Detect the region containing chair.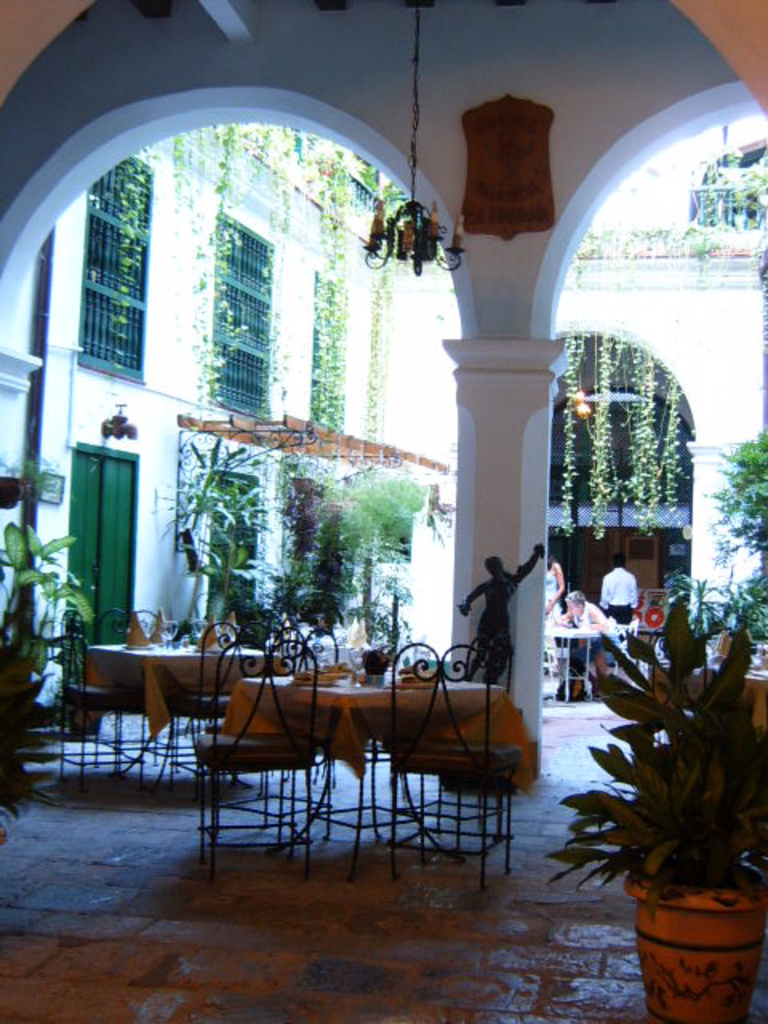
Rect(53, 600, 149, 789).
